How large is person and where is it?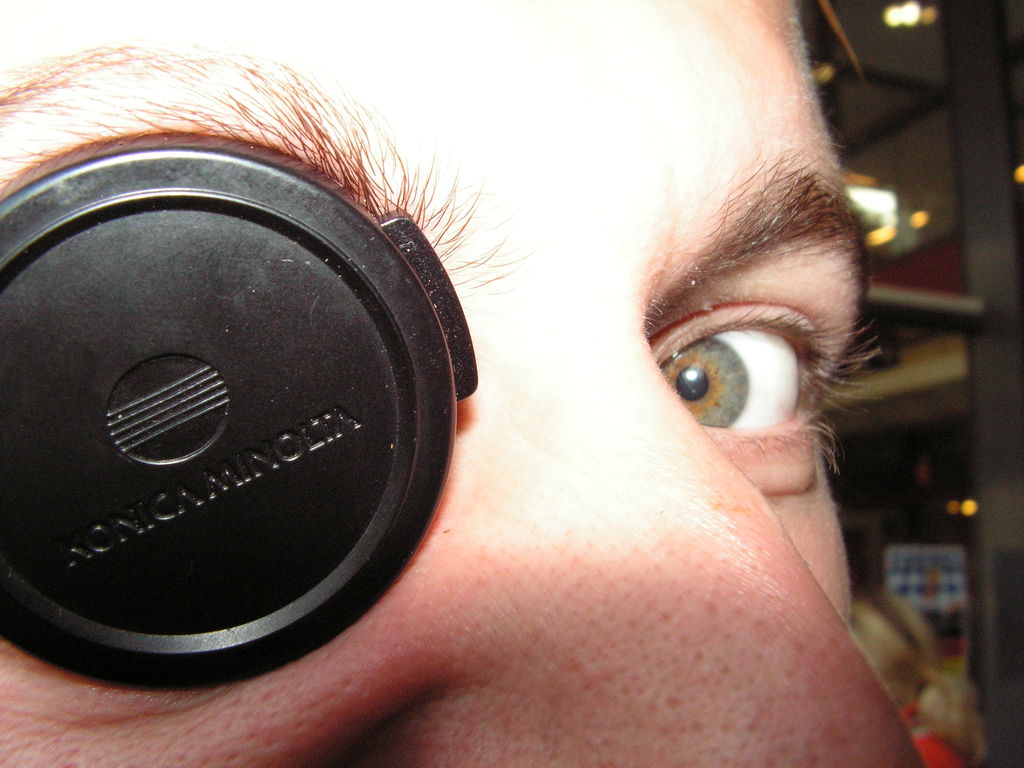
Bounding box: bbox(105, 30, 888, 763).
